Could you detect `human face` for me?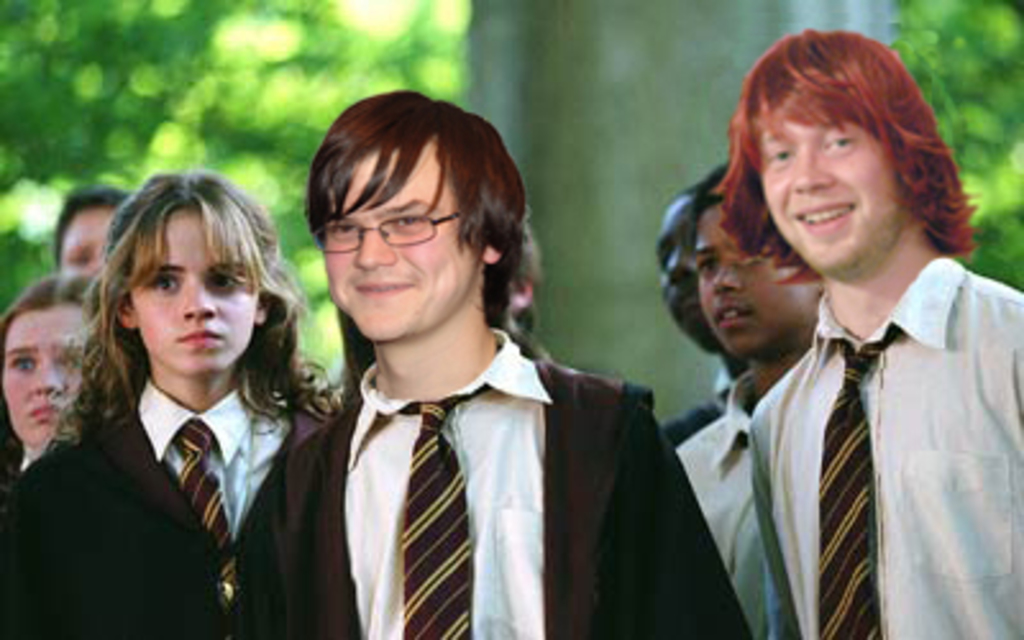
Detection result: (325, 148, 484, 338).
